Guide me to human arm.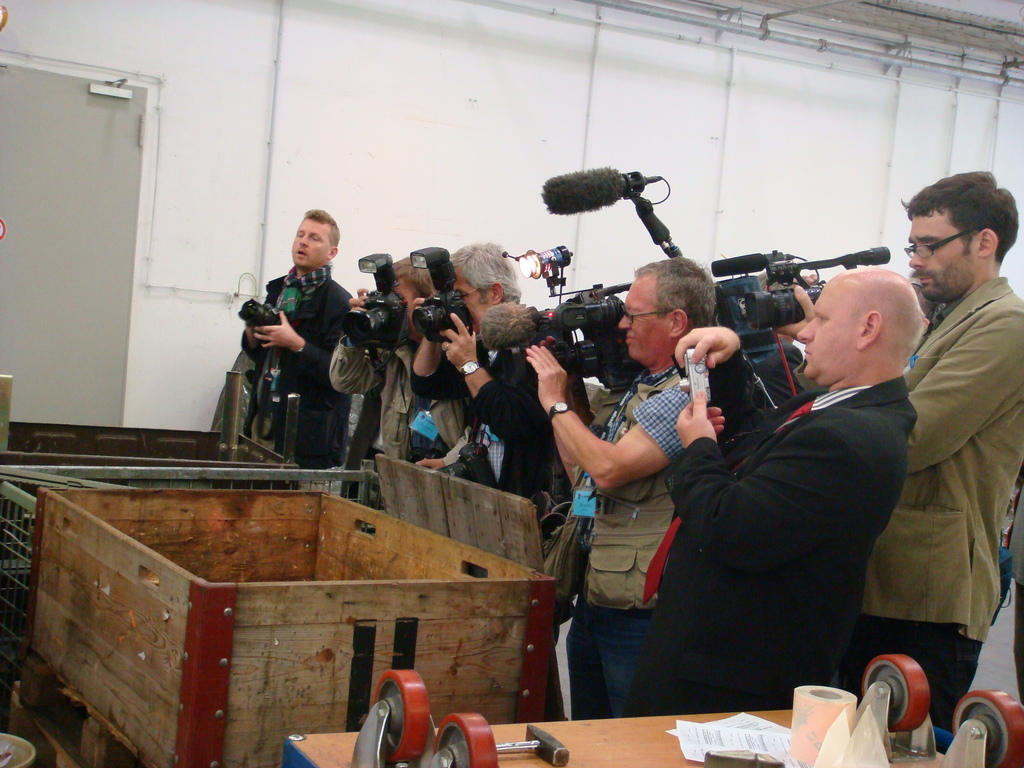
Guidance: locate(659, 388, 890, 578).
